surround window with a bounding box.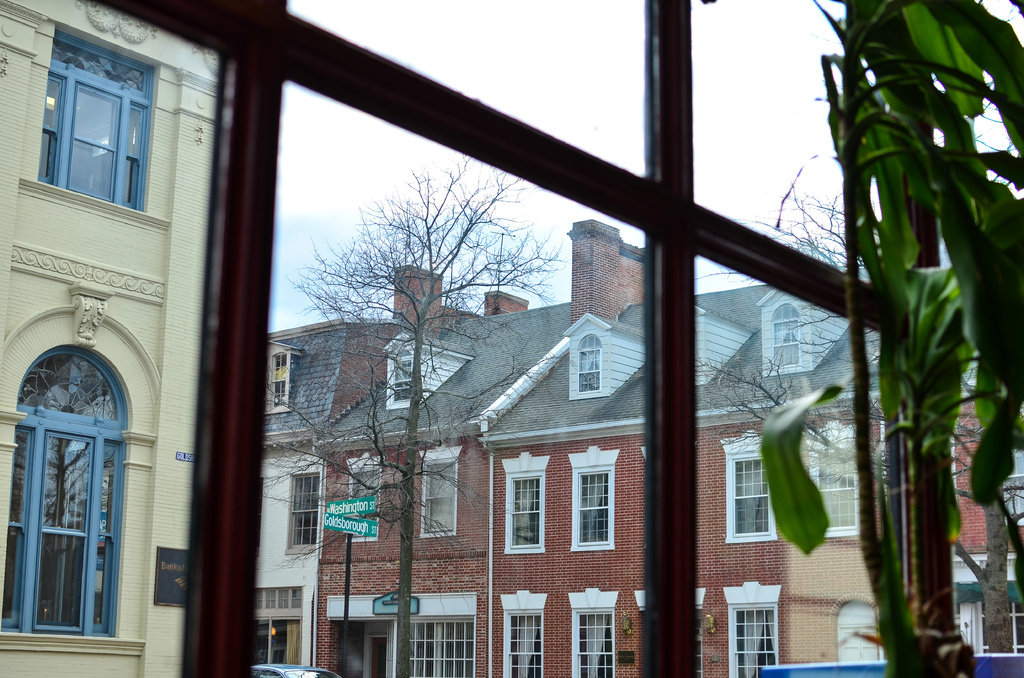
box=[632, 586, 703, 677].
